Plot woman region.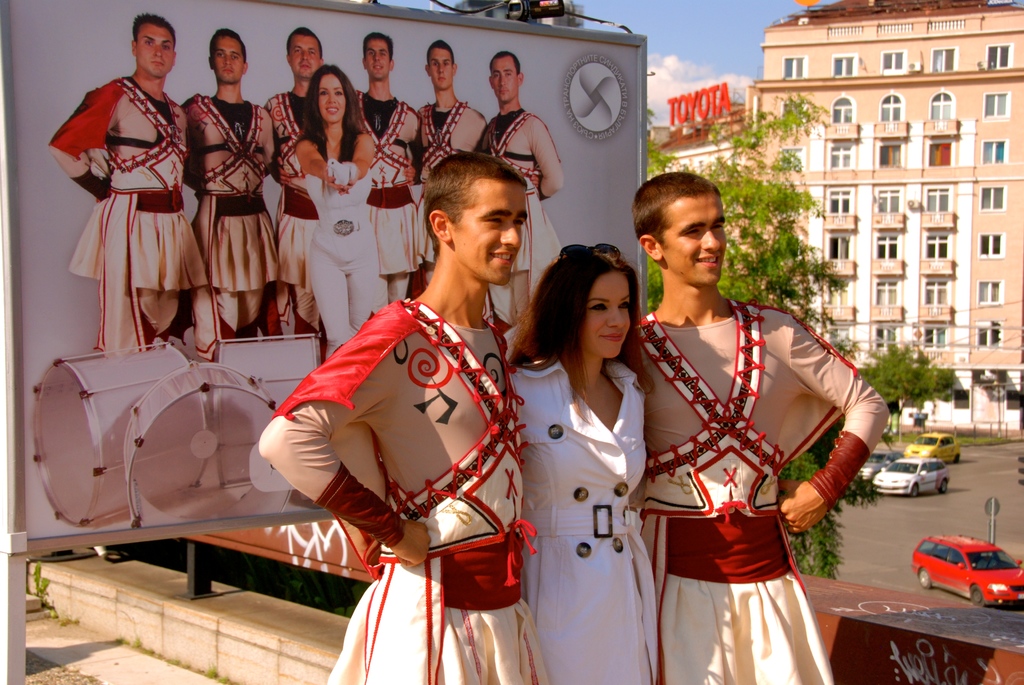
Plotted at x1=513 y1=239 x2=679 y2=684.
